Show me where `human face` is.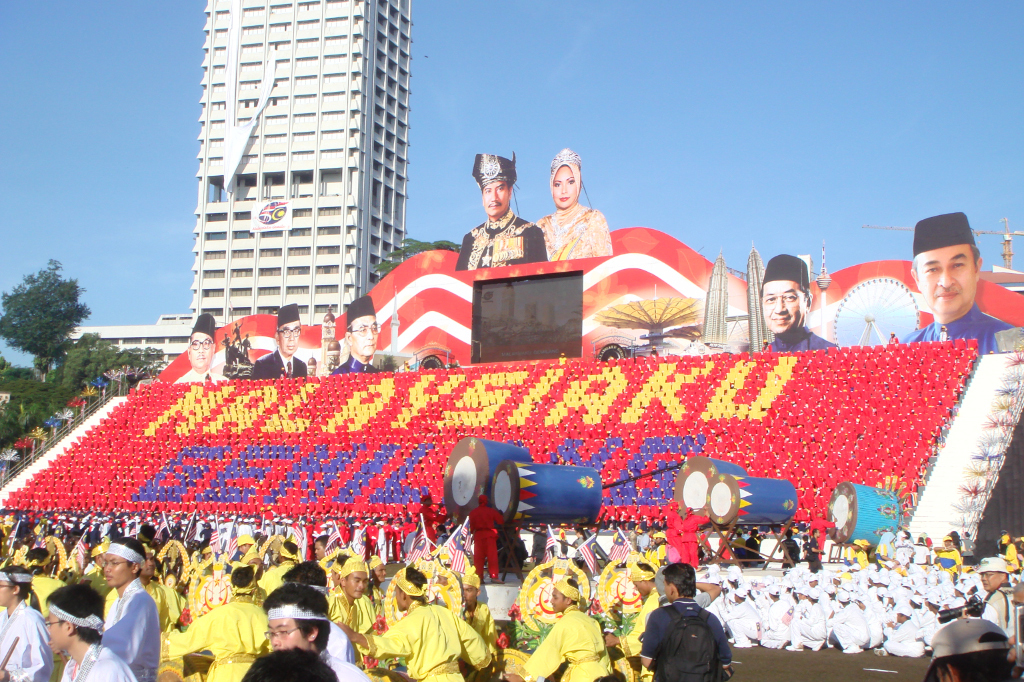
`human face` is at 695, 579, 714, 592.
